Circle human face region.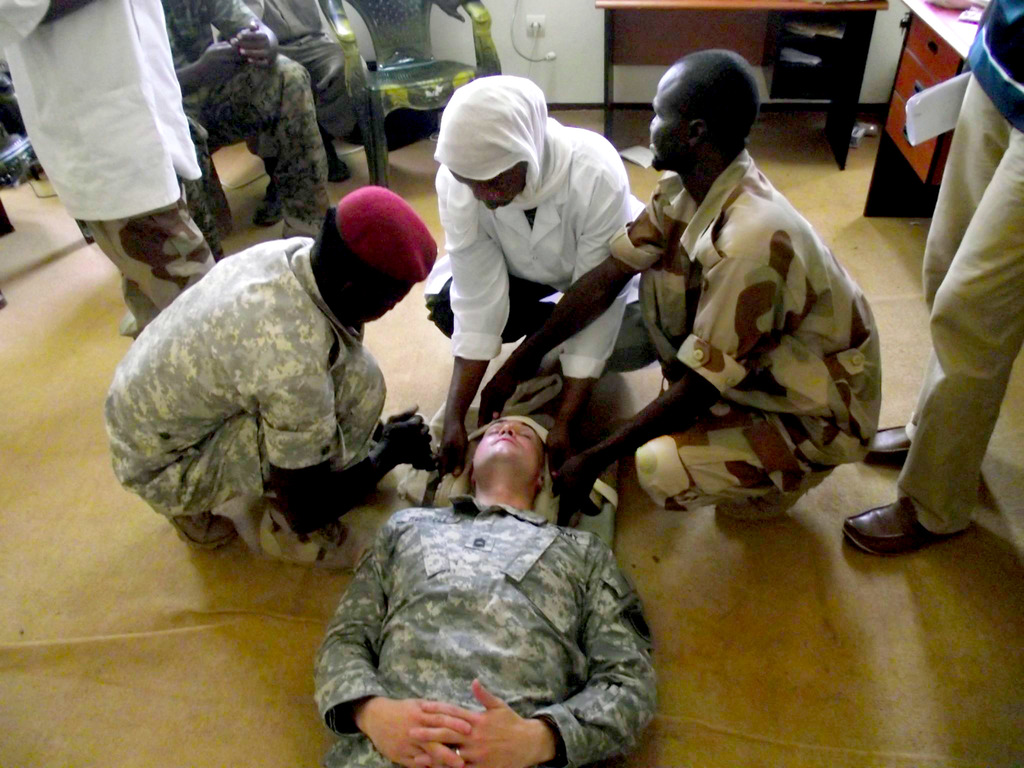
Region: [449,161,525,212].
